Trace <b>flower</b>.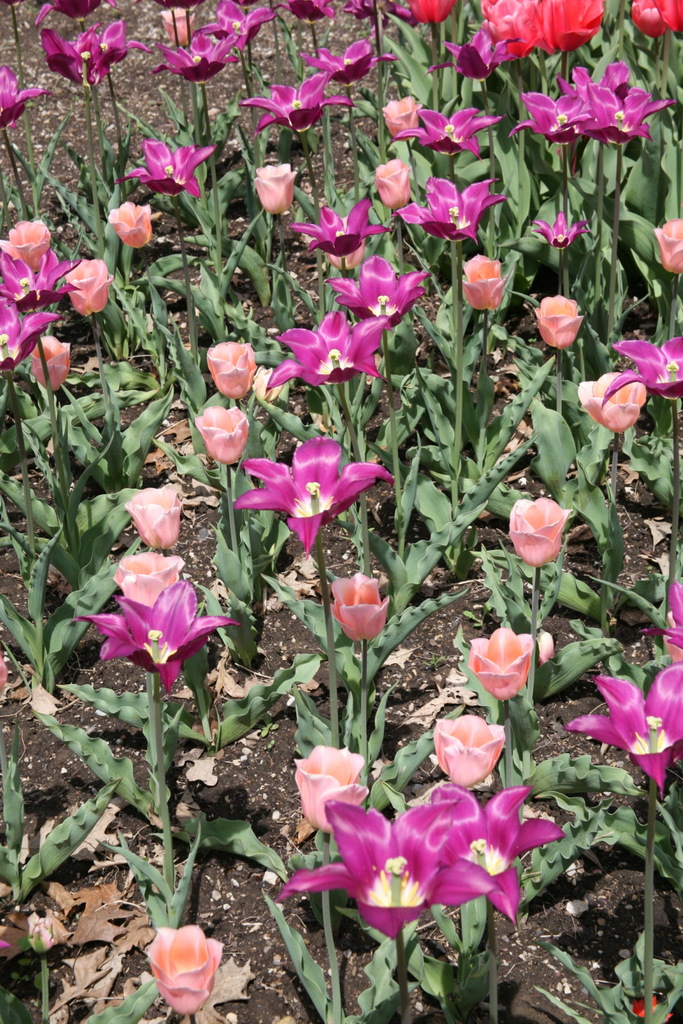
Traced to [207, 335, 256, 402].
